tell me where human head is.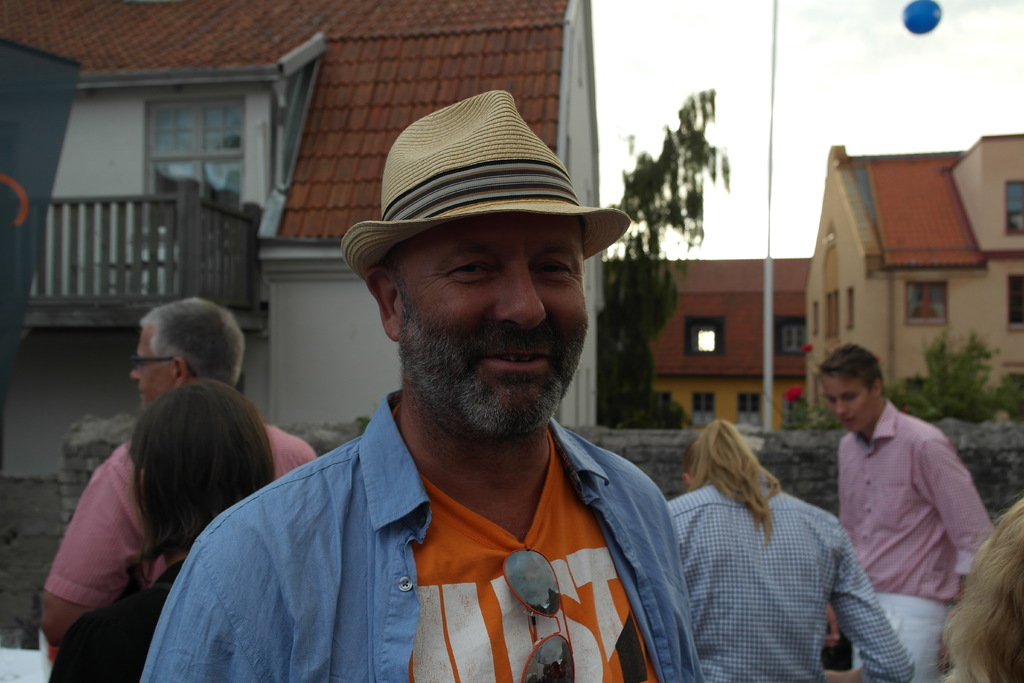
human head is at [945,494,1023,682].
